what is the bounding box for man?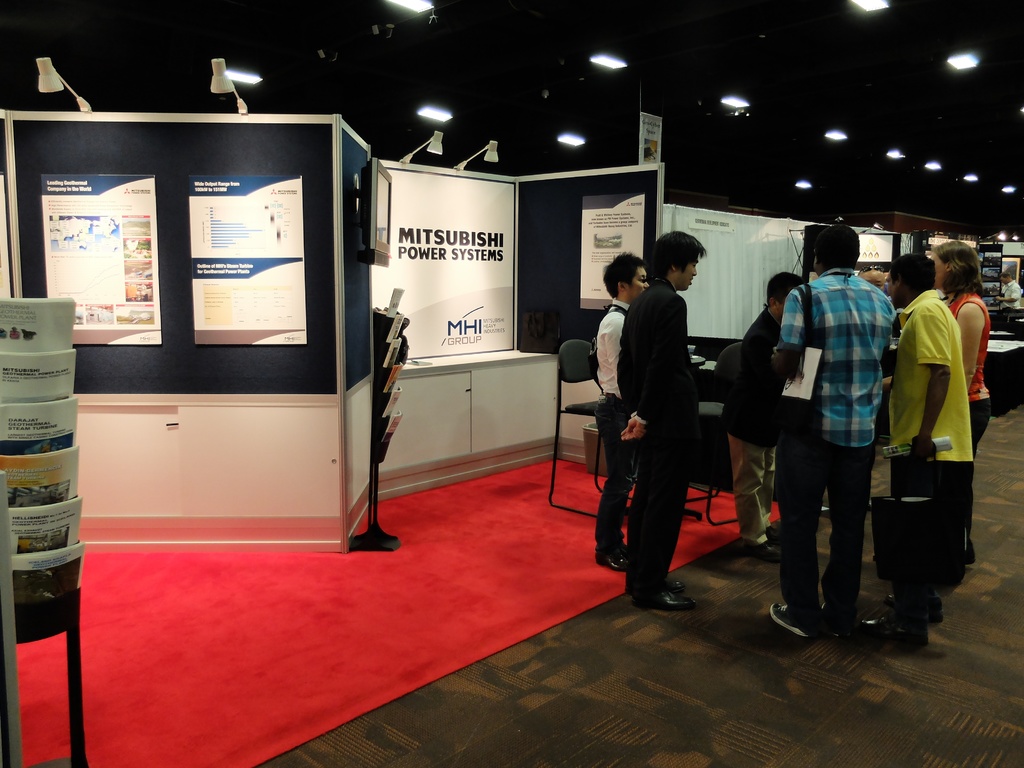
(left=721, top=266, right=817, bottom=567).
